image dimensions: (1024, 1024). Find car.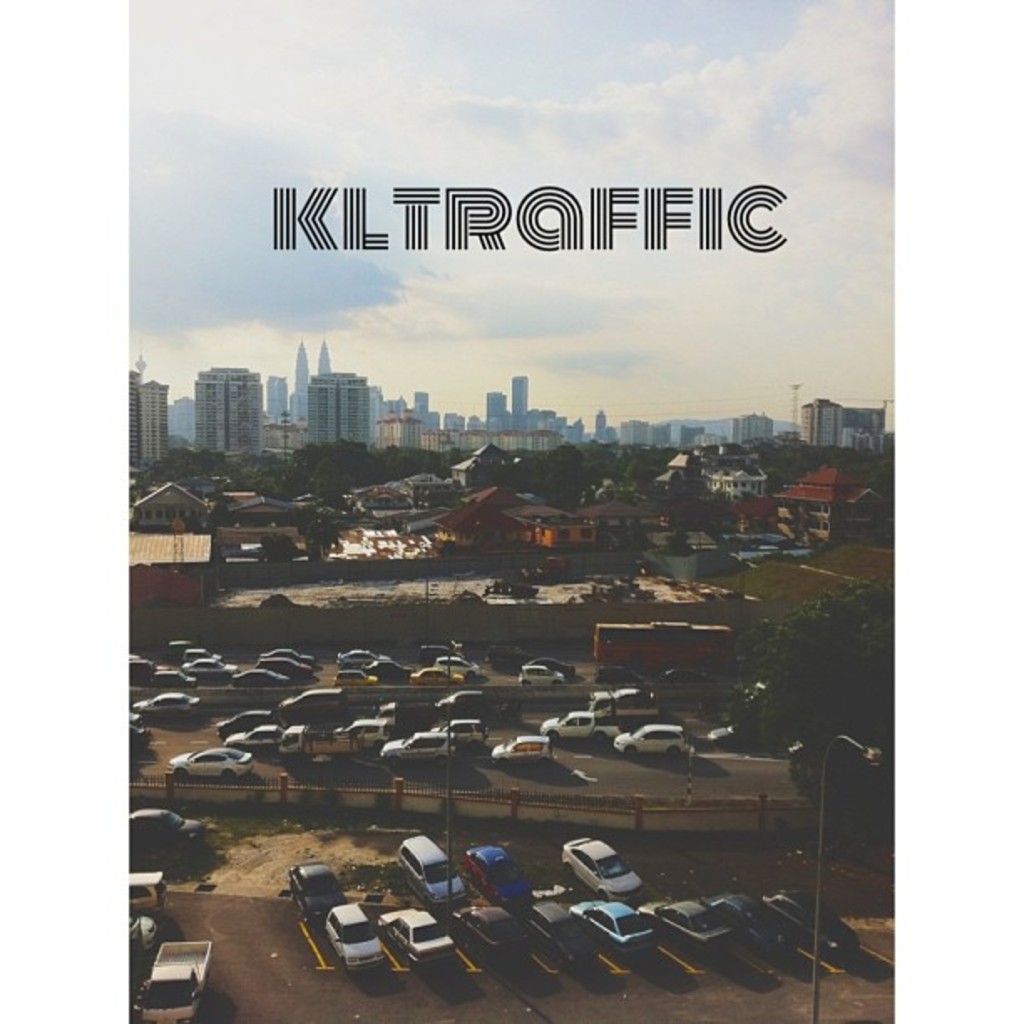
pyautogui.locateOnScreen(333, 644, 380, 676).
